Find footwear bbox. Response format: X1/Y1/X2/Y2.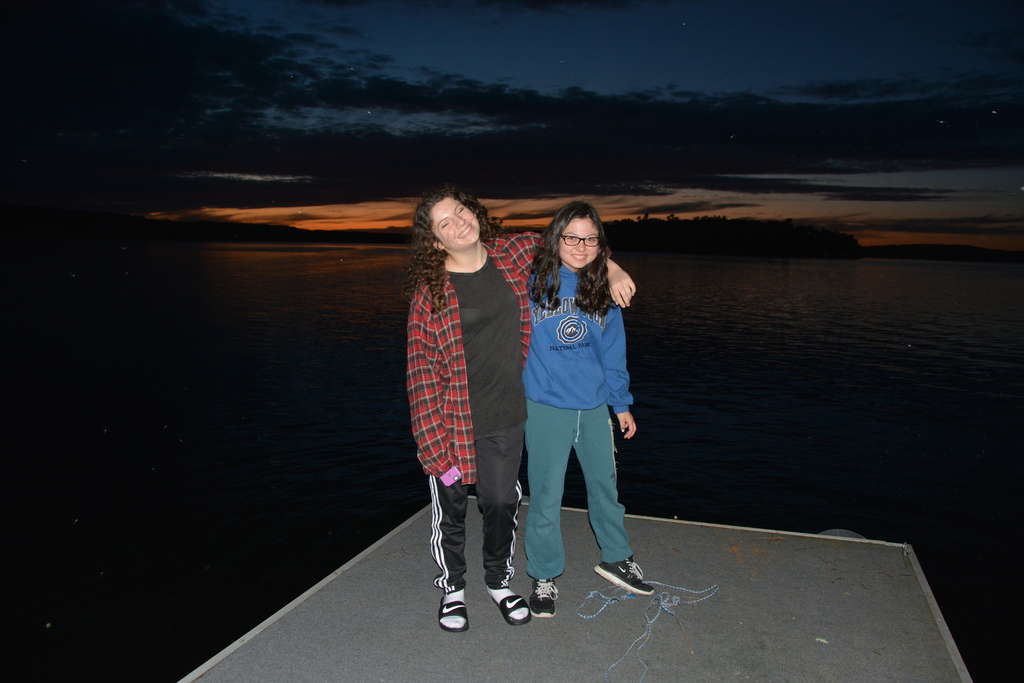
593/554/660/618.
